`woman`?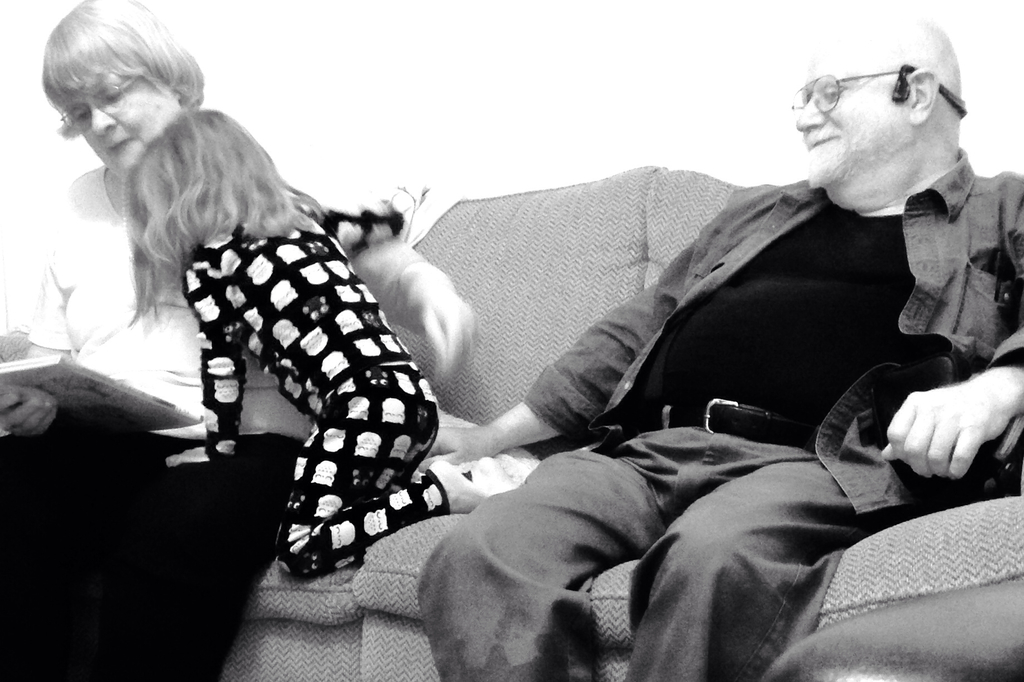
[left=0, top=0, right=474, bottom=681]
